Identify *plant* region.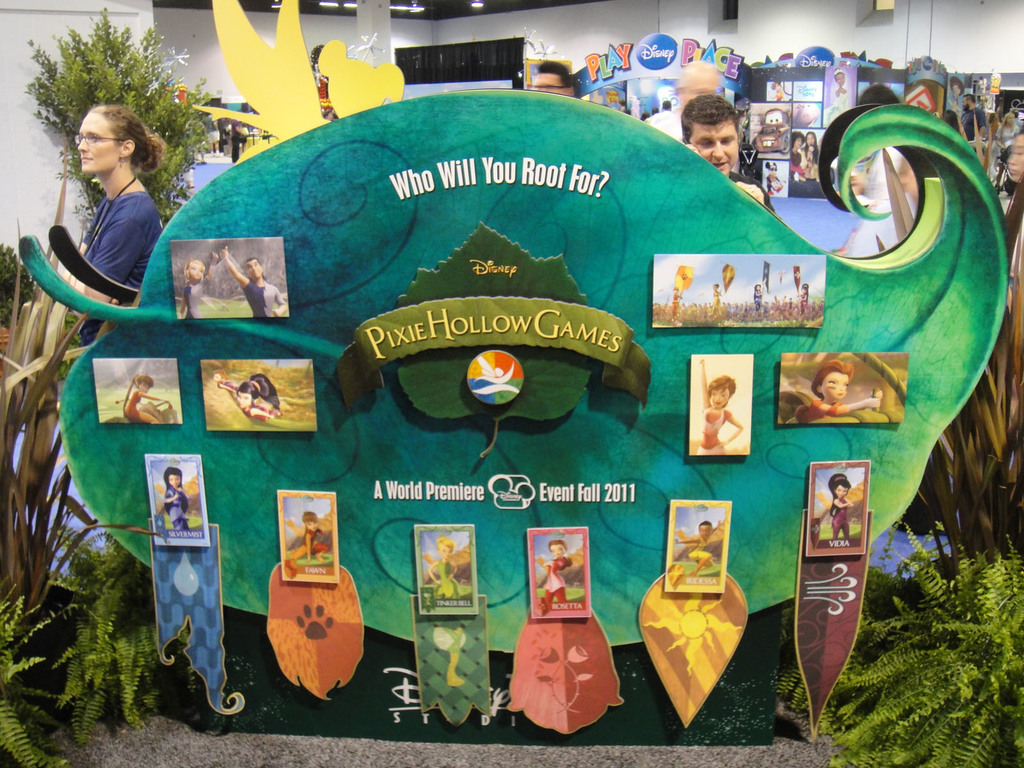
Region: left=47, top=295, right=75, bottom=396.
